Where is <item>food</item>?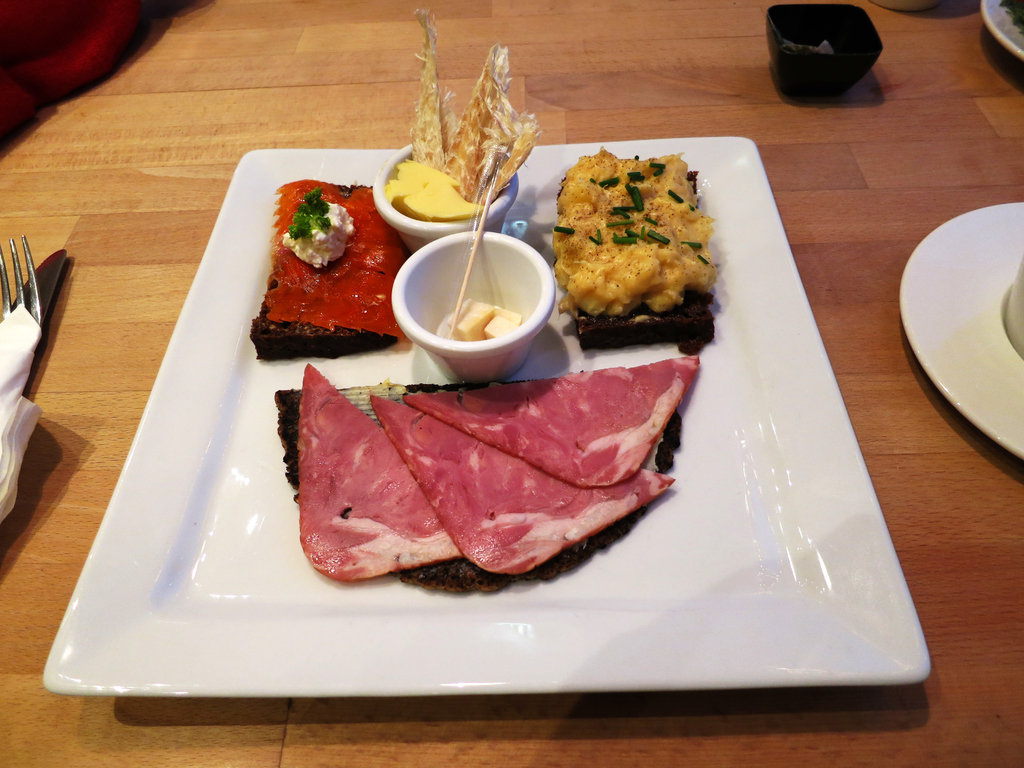
pyautogui.locateOnScreen(244, 176, 412, 362).
